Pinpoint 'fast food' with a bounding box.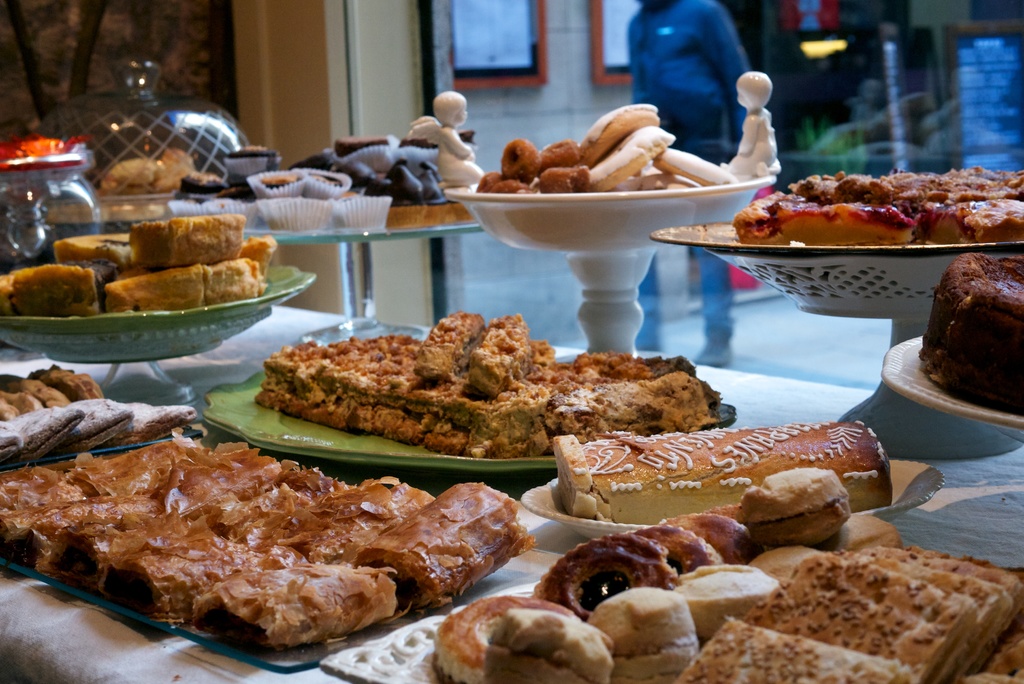
crop(262, 199, 333, 231).
